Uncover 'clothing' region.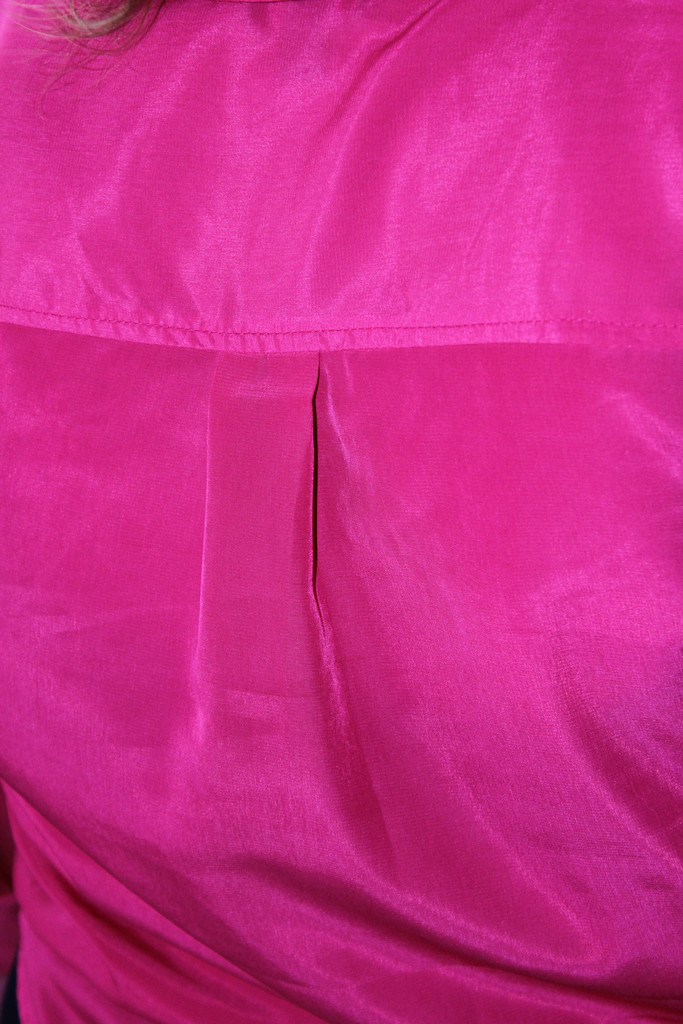
Uncovered: (0, 0, 682, 1023).
